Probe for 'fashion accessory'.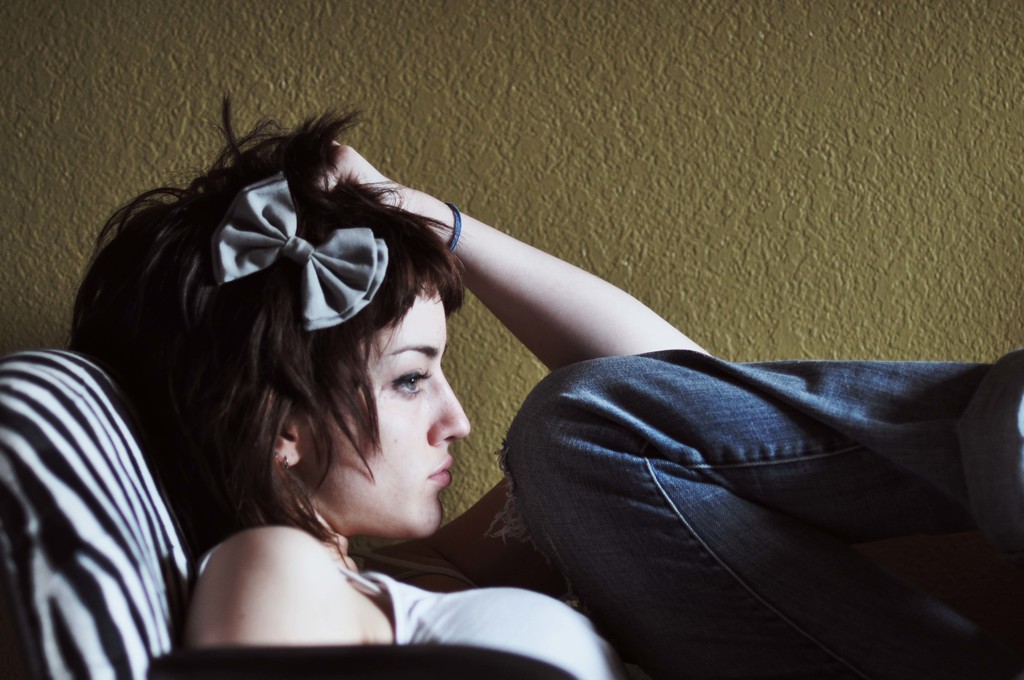
Probe result: 212/166/389/336.
